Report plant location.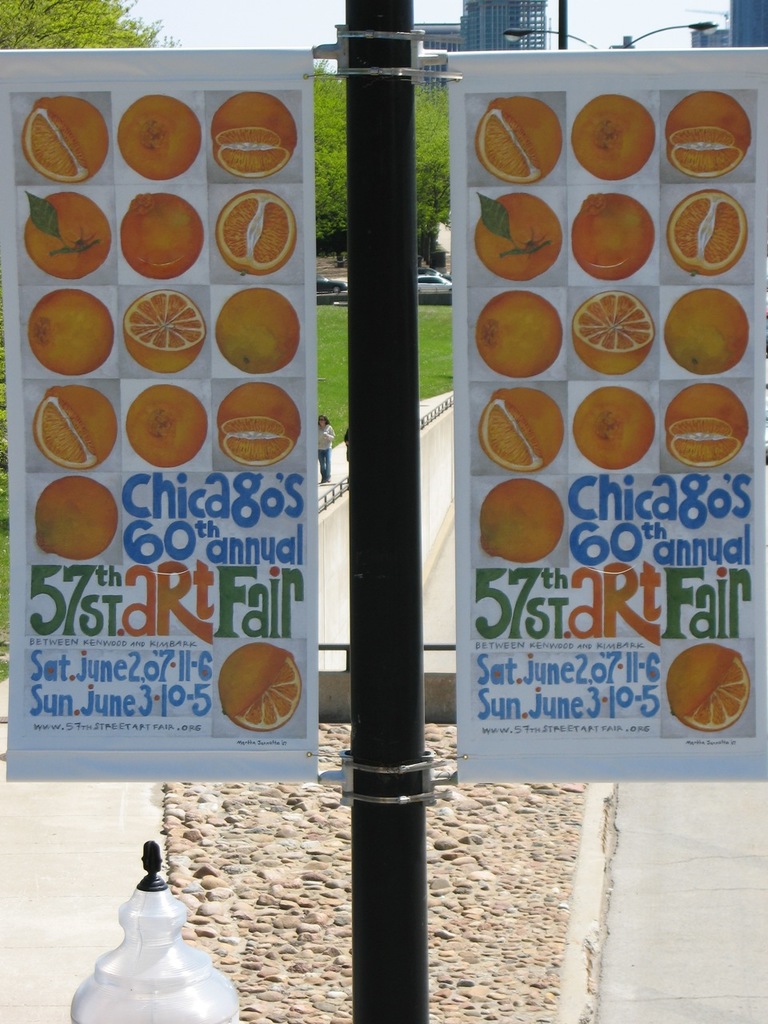
Report: region(0, 274, 10, 680).
